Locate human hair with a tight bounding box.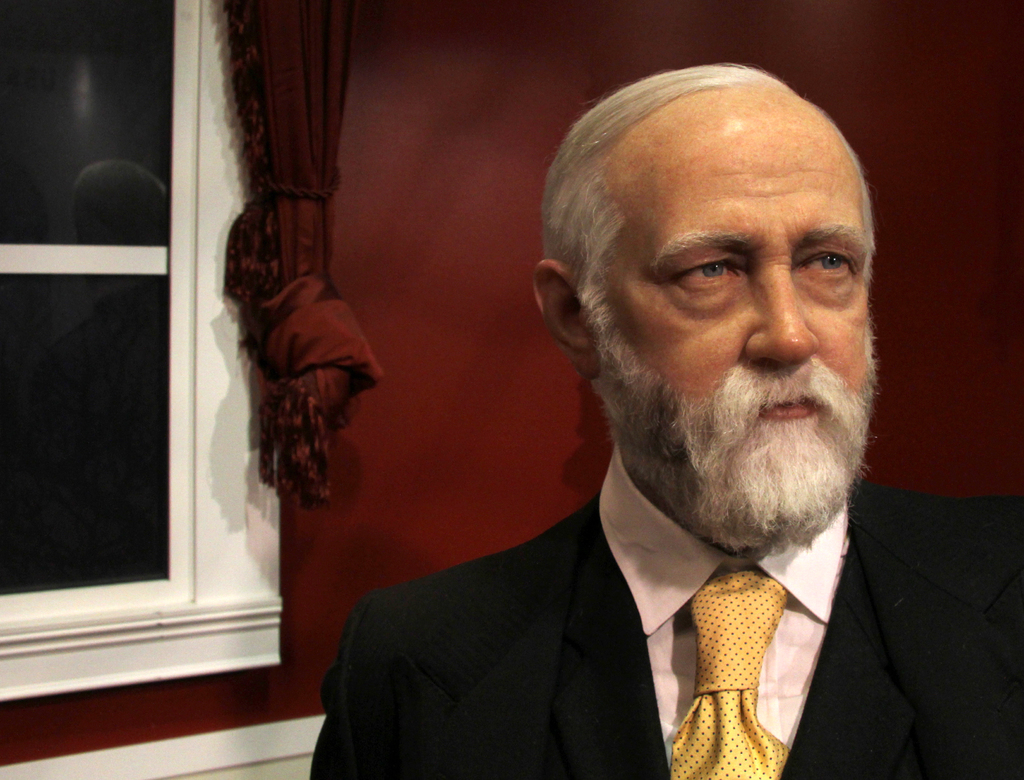
rect(586, 74, 860, 279).
